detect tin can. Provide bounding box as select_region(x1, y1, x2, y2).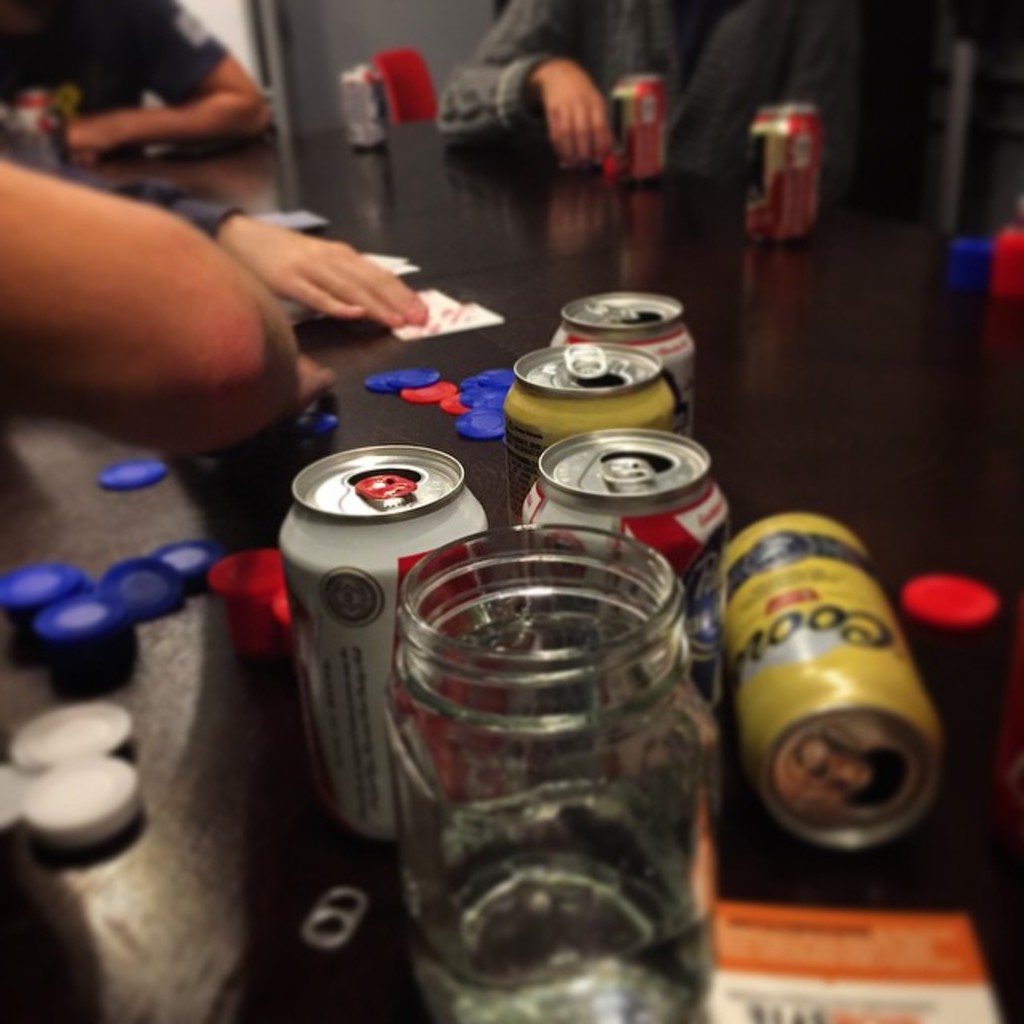
select_region(550, 288, 696, 432).
